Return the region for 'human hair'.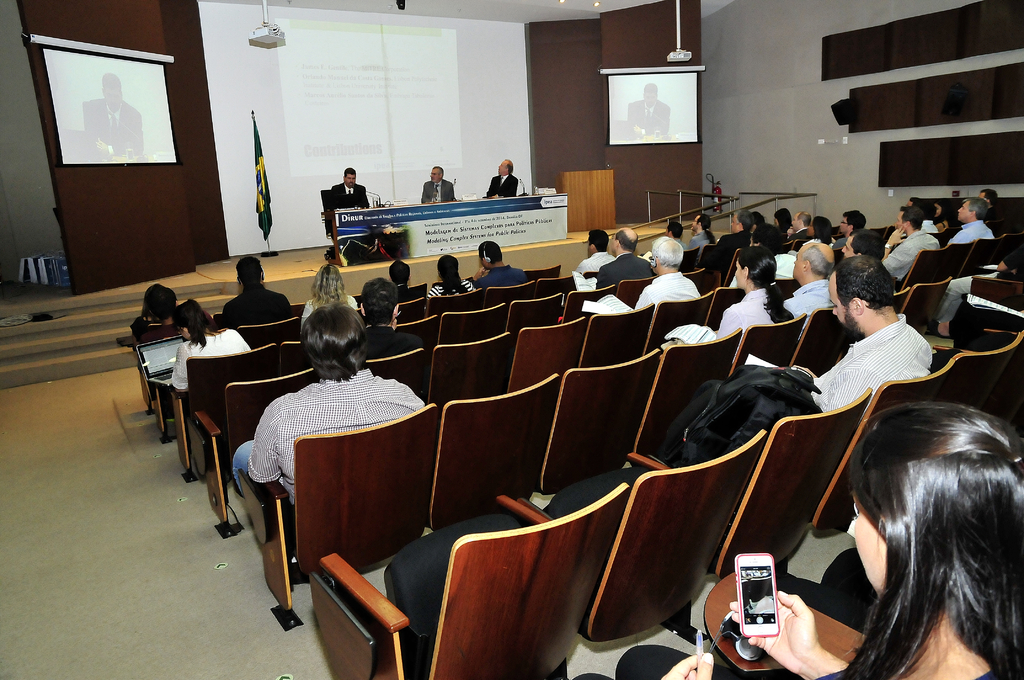
<region>932, 197, 950, 224</region>.
